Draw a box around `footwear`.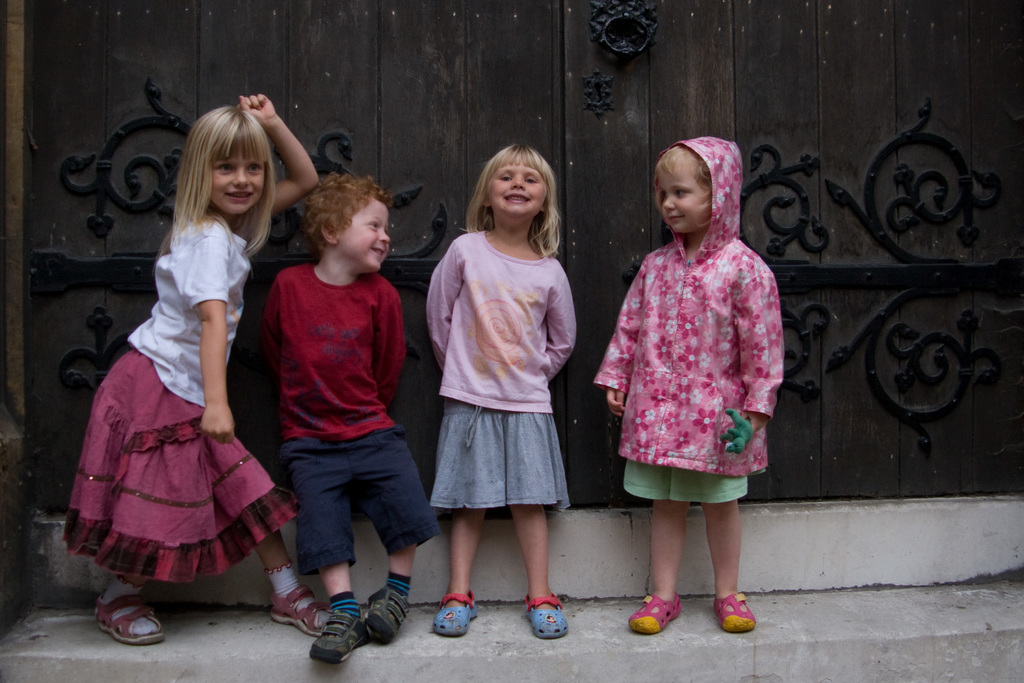
{"left": 308, "top": 609, "right": 374, "bottom": 666}.
